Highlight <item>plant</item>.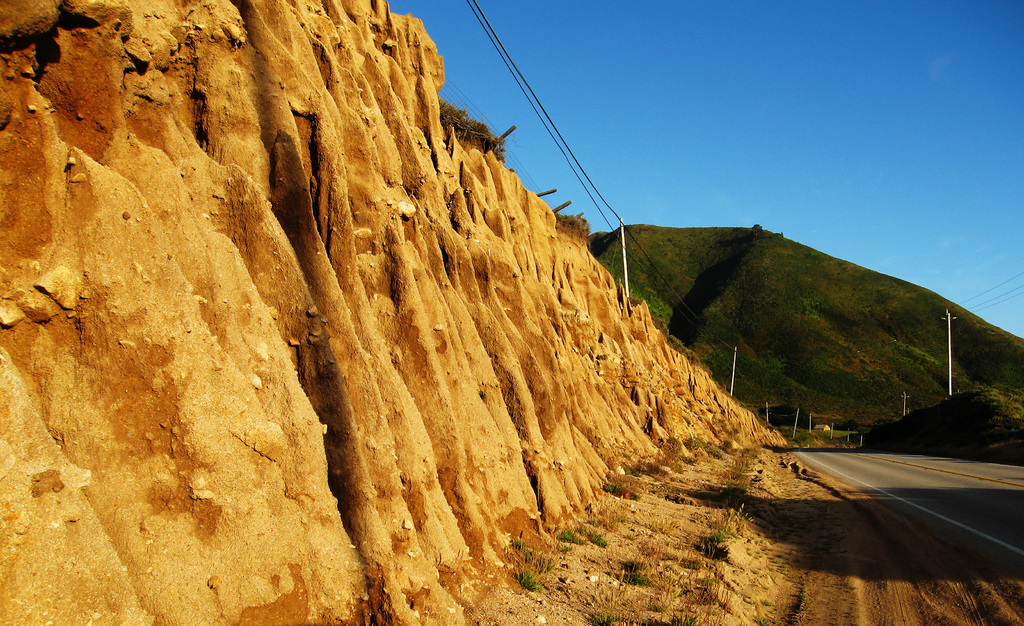
Highlighted region: [622,455,650,477].
